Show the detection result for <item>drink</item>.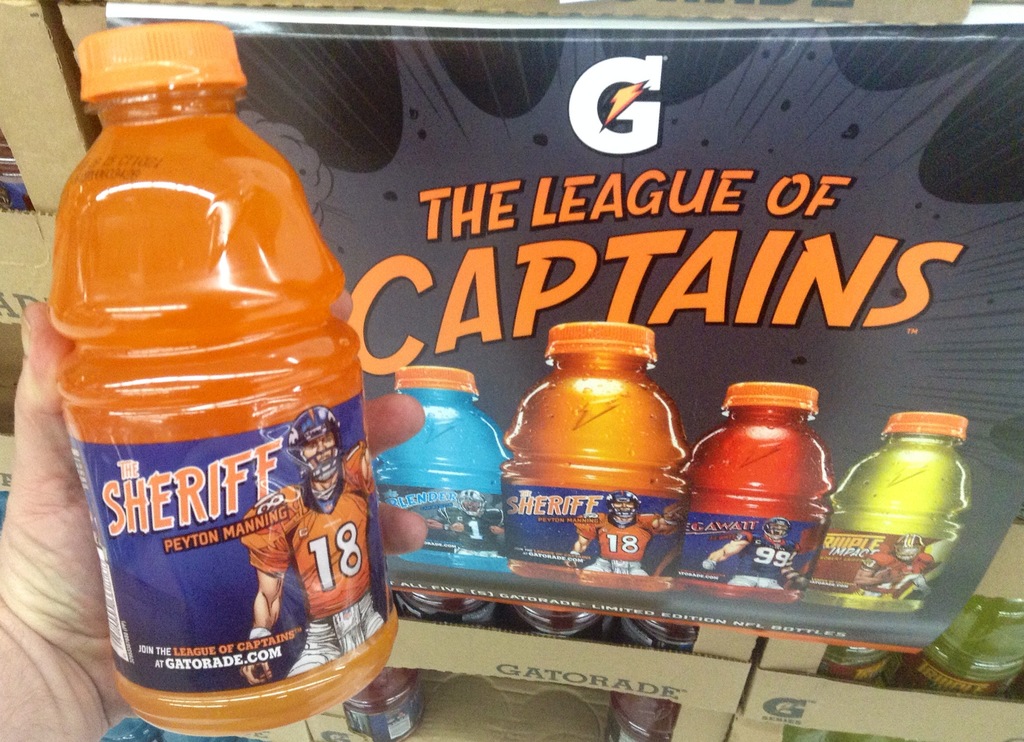
left=610, top=609, right=699, bottom=652.
